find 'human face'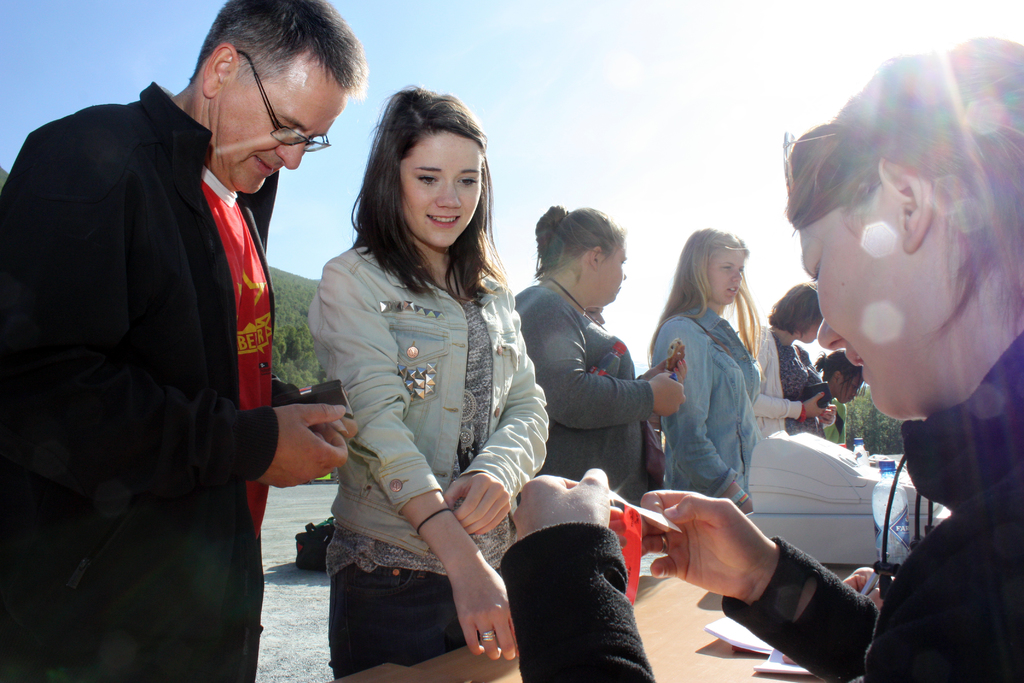
bbox=(789, 213, 895, 418)
